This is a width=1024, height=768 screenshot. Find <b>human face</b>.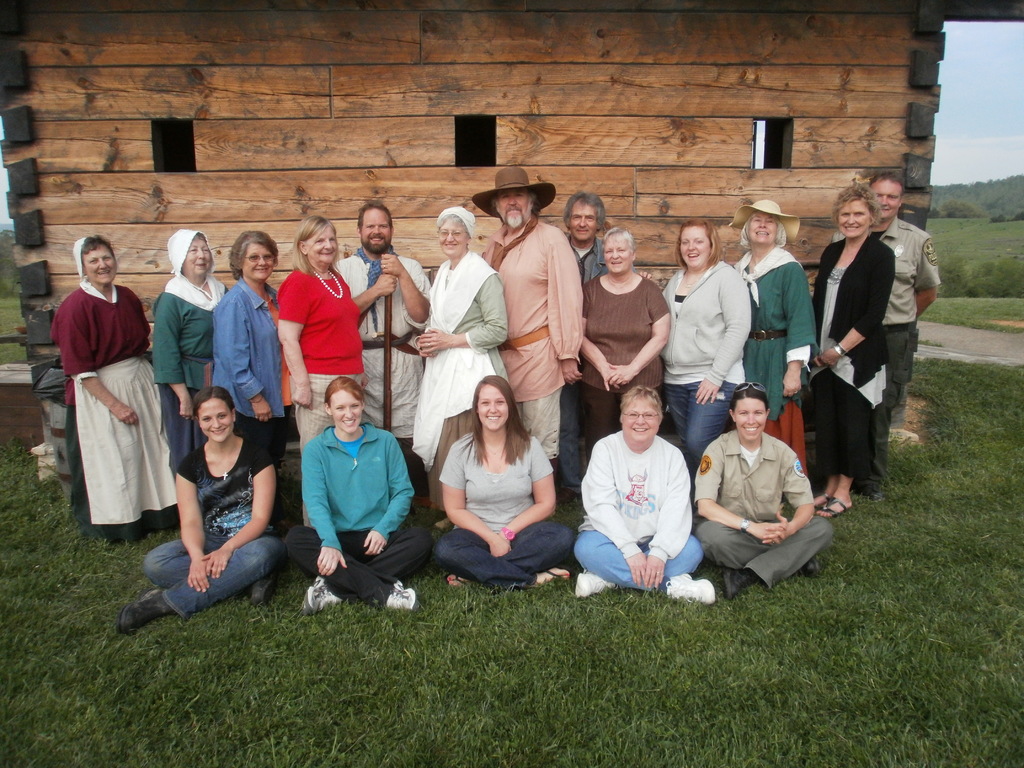
Bounding box: (364,212,391,250).
